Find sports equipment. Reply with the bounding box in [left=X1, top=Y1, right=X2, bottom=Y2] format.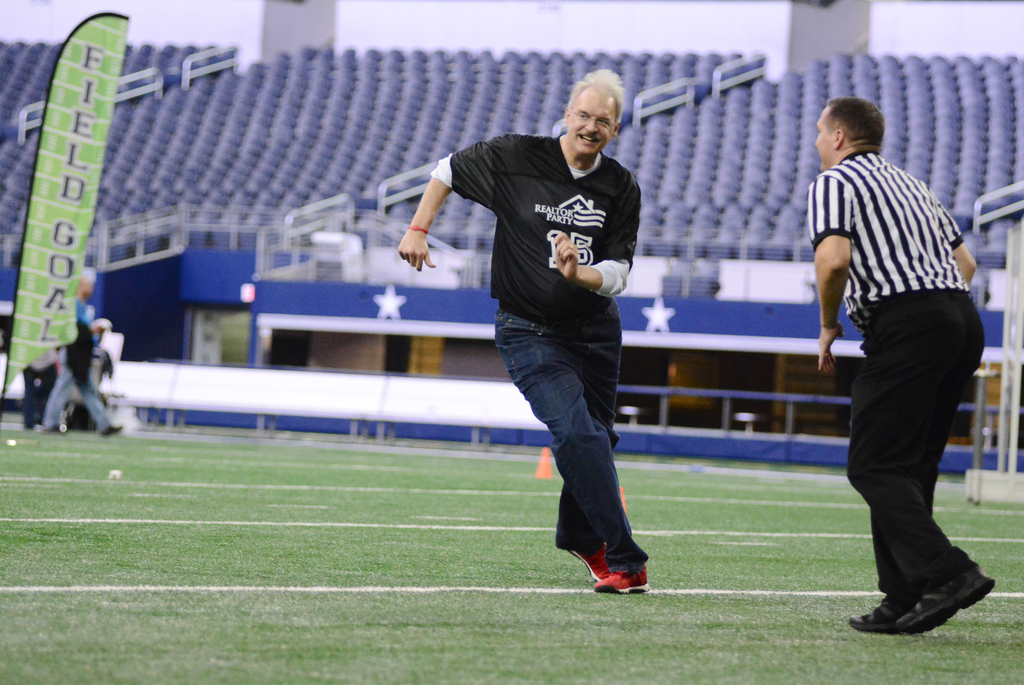
[left=593, top=564, right=649, bottom=593].
